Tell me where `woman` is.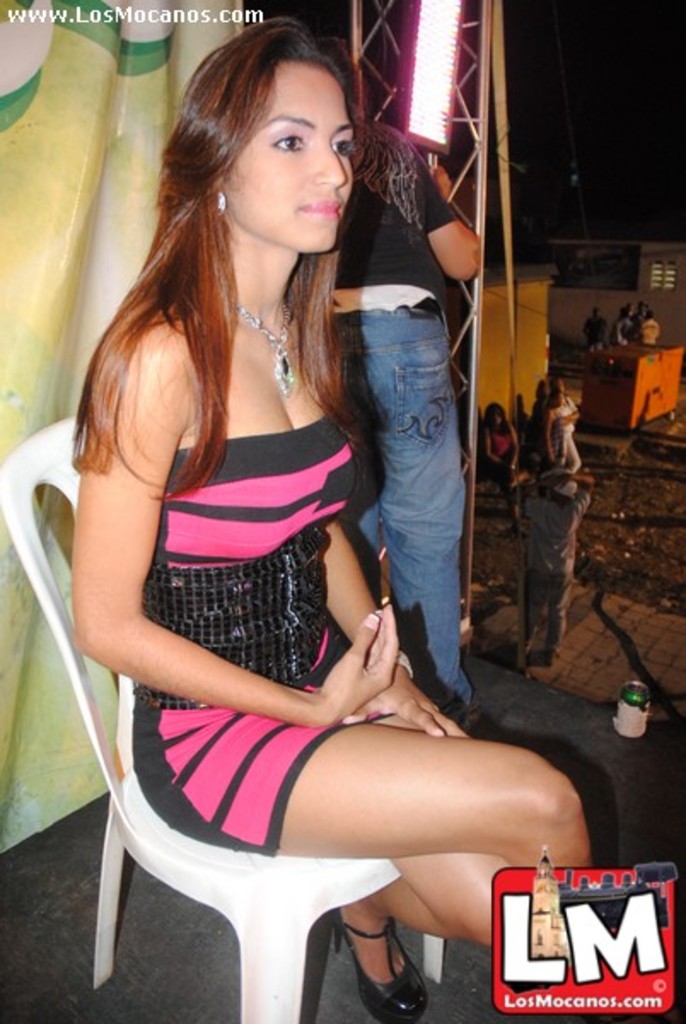
`woman` is at Rect(333, 111, 493, 727).
